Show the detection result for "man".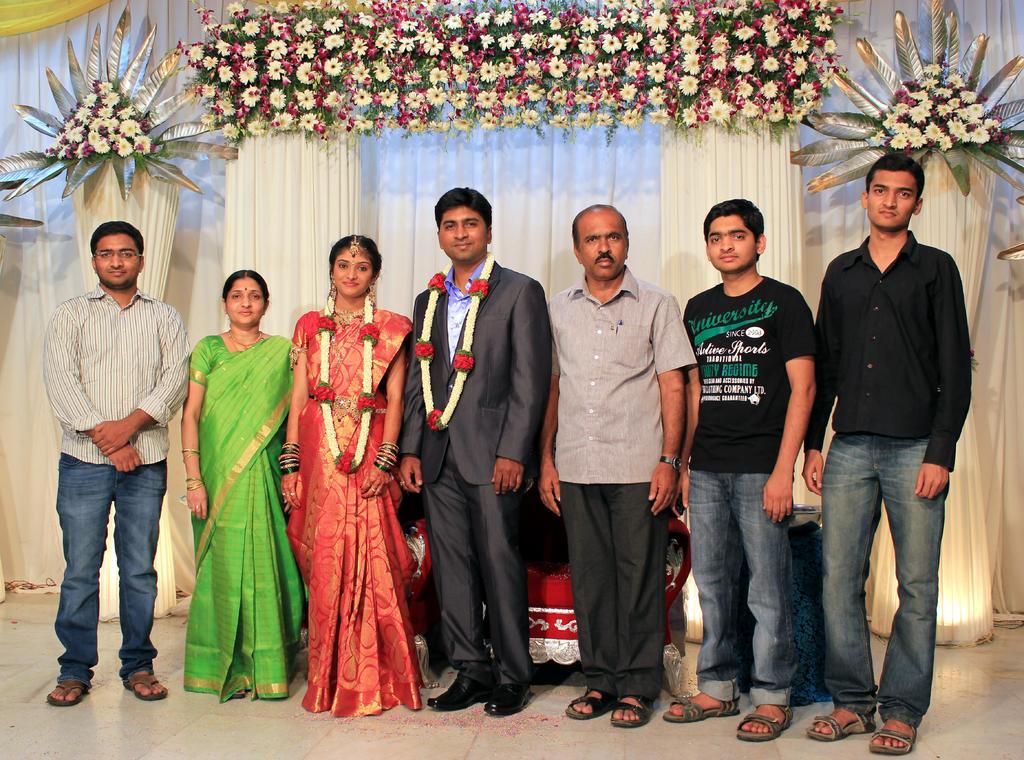
<region>538, 202, 698, 728</region>.
